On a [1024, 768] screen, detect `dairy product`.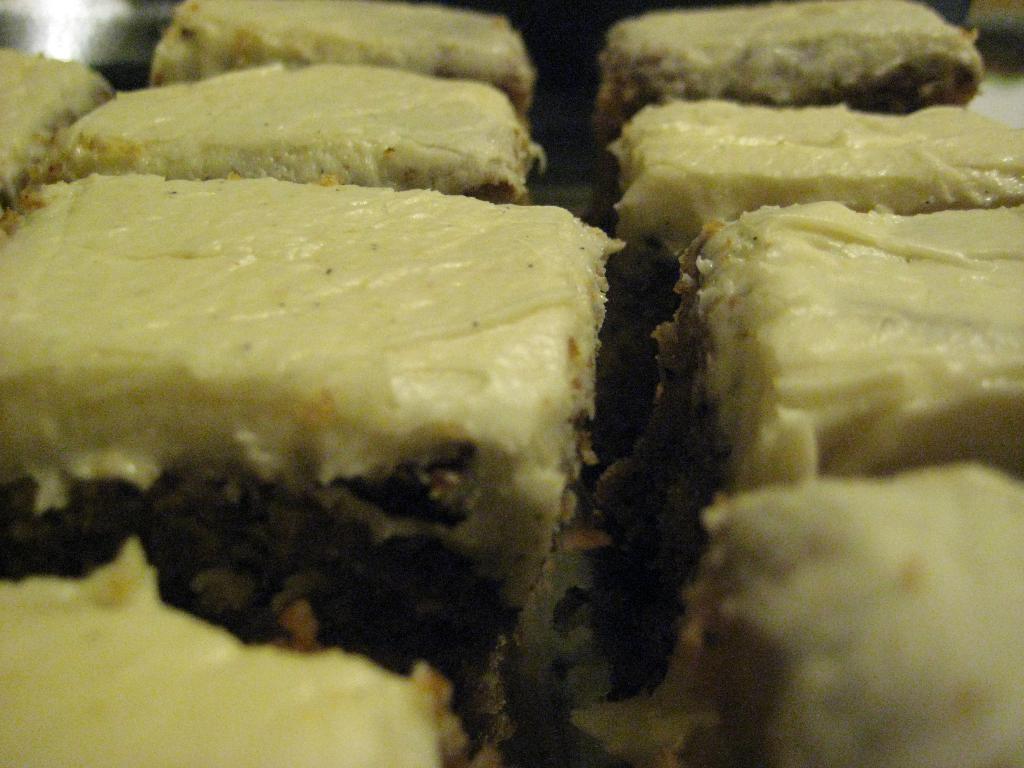
7,135,623,624.
